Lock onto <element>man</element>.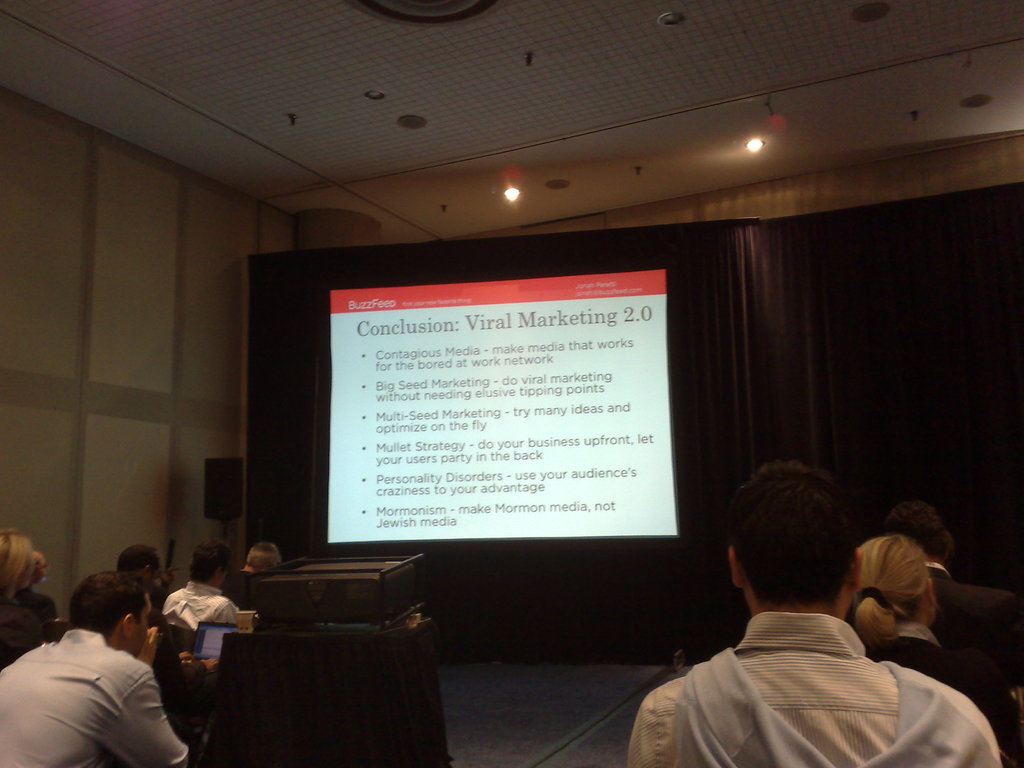
Locked: <region>156, 540, 245, 625</region>.
